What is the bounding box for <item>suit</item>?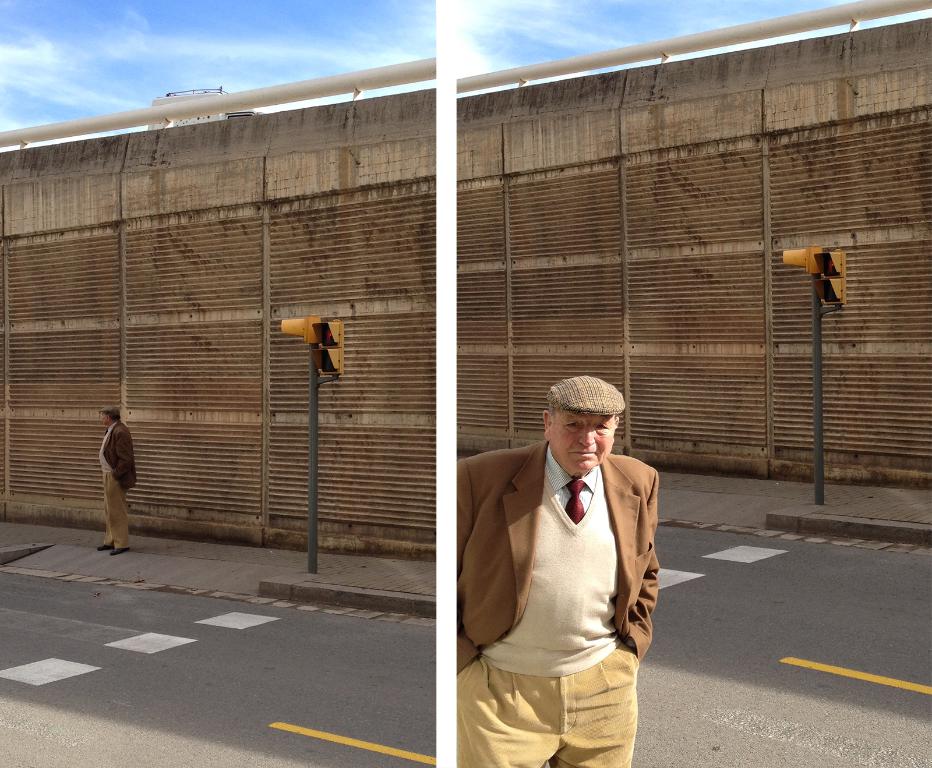
[x1=101, y1=422, x2=137, y2=489].
